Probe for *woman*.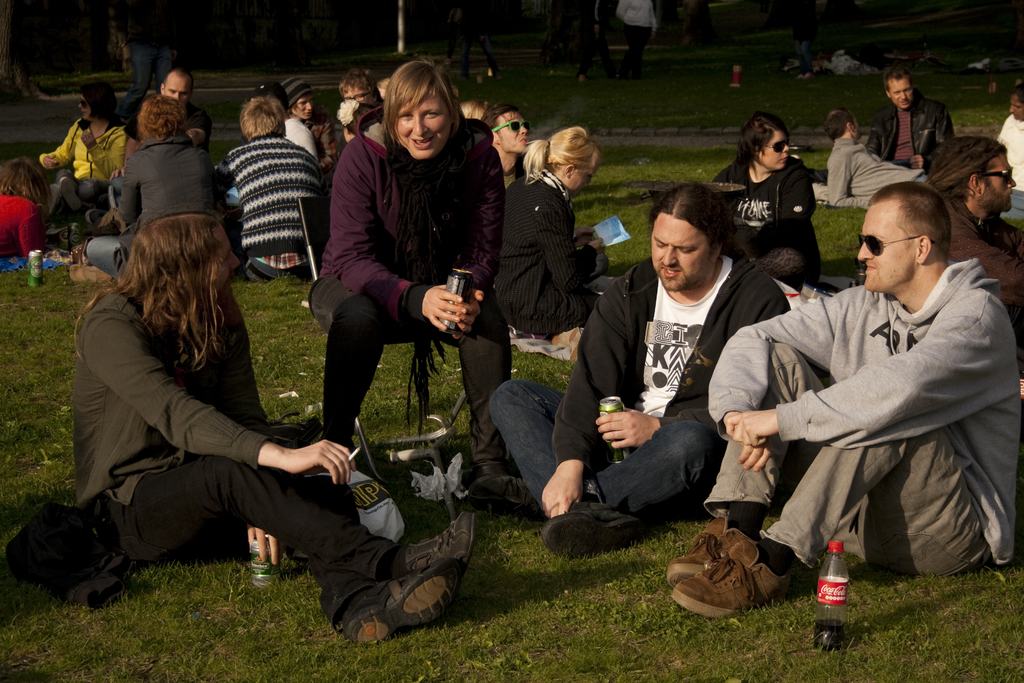
Probe result: 488, 101, 526, 194.
